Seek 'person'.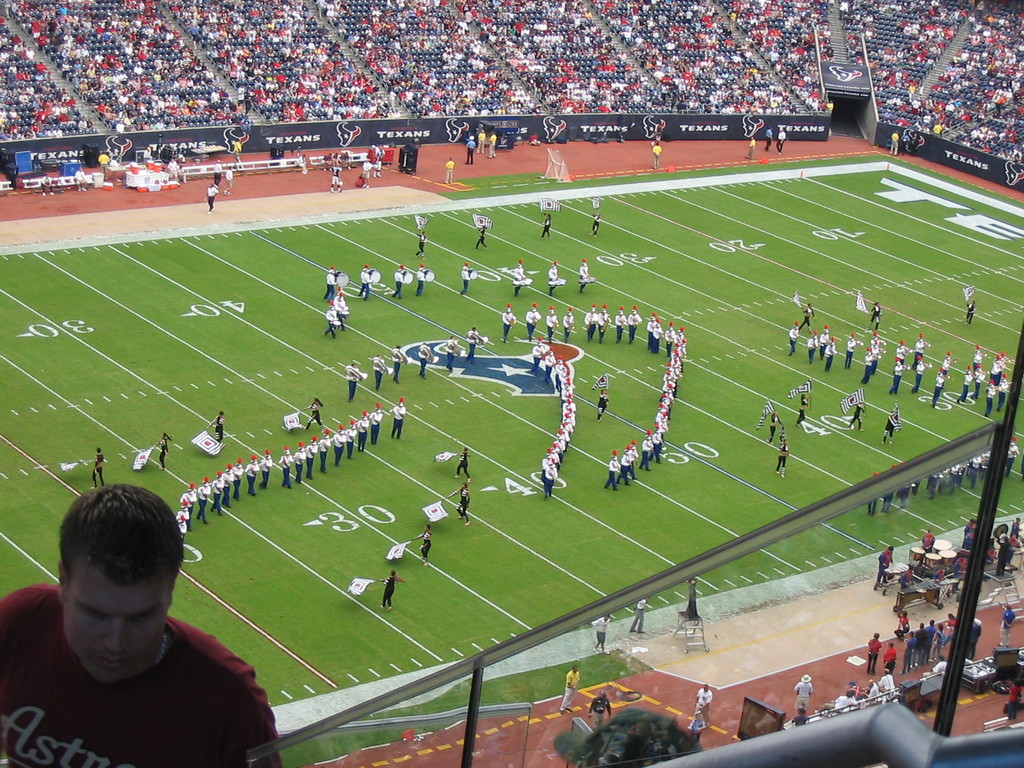
box(586, 685, 614, 729).
